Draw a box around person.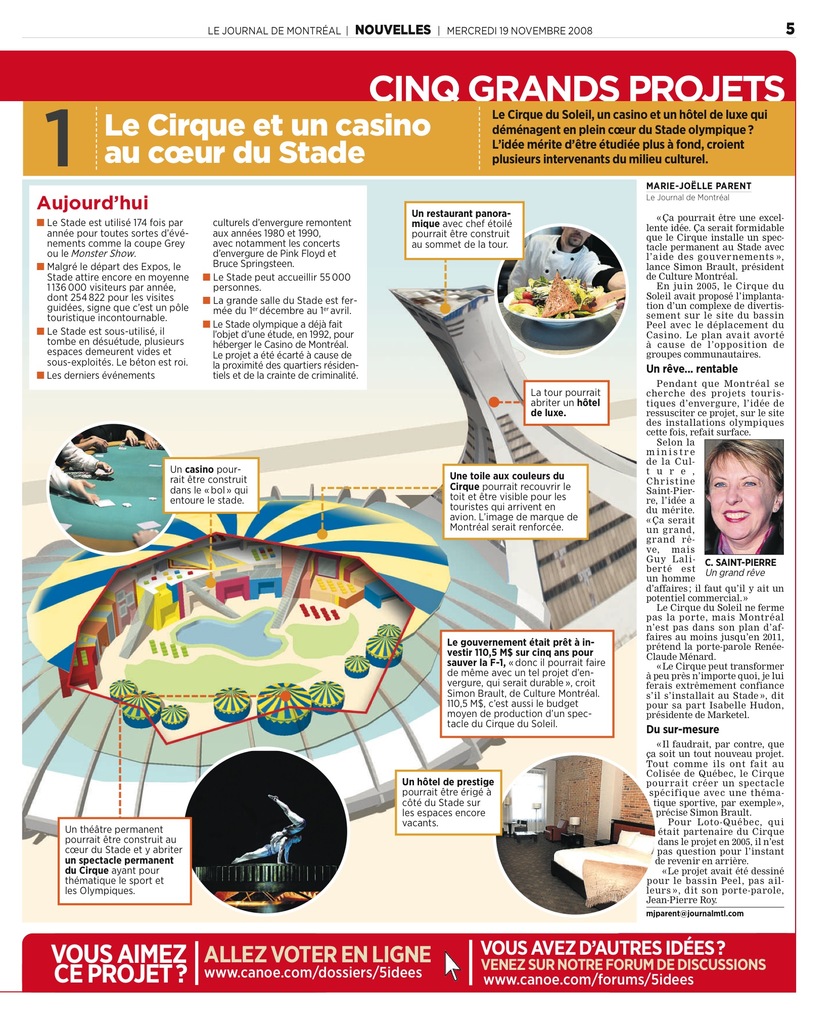
(51, 436, 111, 496).
